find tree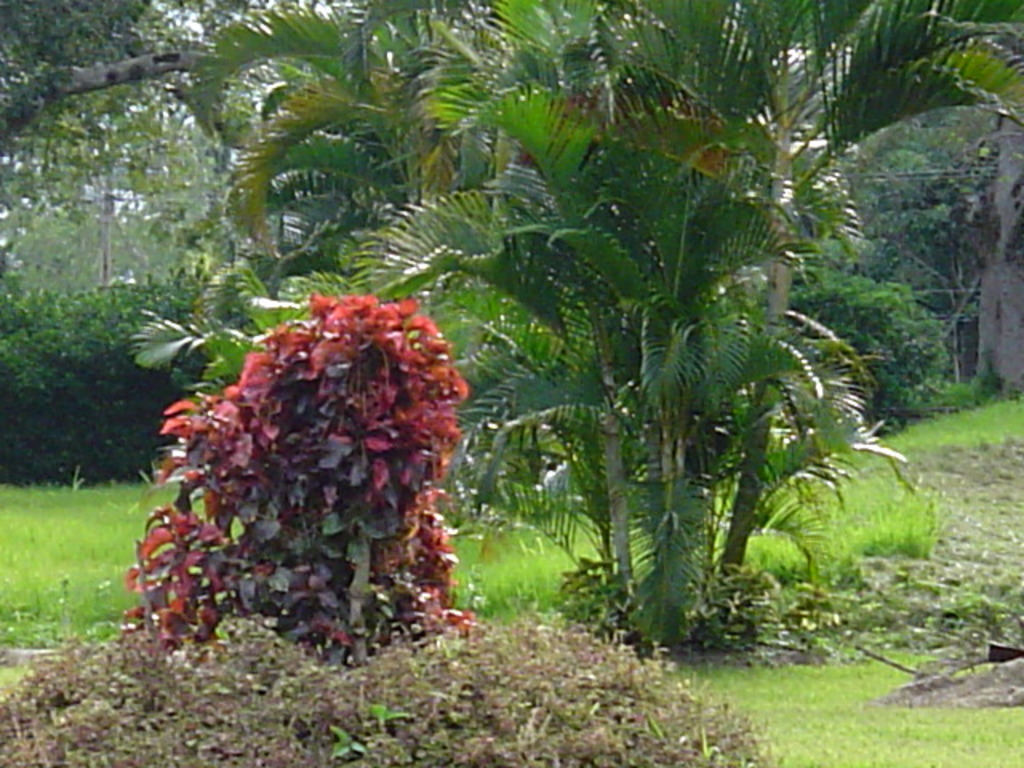
{"left": 0, "top": 0, "right": 219, "bottom": 144}
